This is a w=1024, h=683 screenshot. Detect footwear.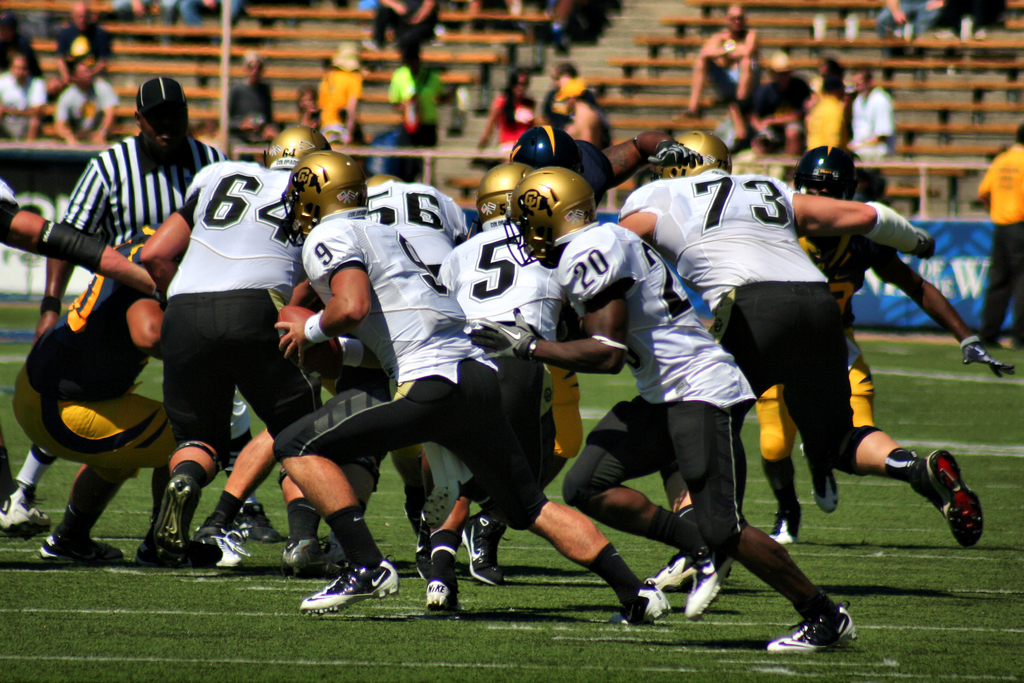
424/577/451/610.
